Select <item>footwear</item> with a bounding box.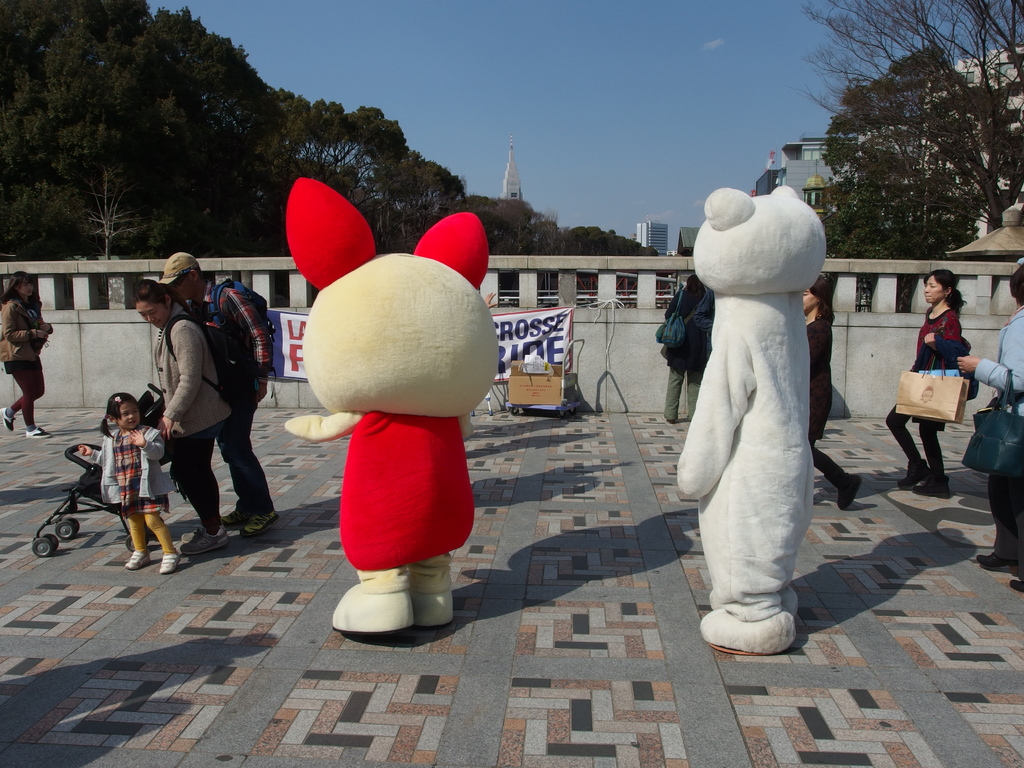
detection(126, 548, 151, 568).
